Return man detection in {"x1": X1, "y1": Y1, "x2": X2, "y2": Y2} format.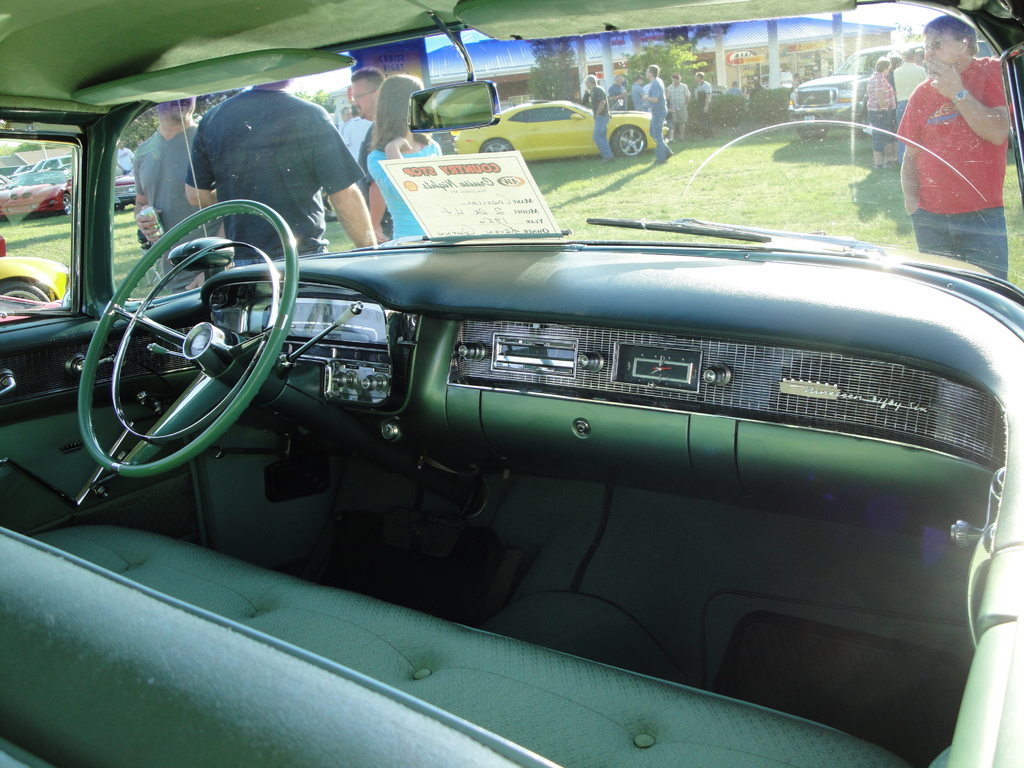
{"x1": 720, "y1": 80, "x2": 742, "y2": 100}.
